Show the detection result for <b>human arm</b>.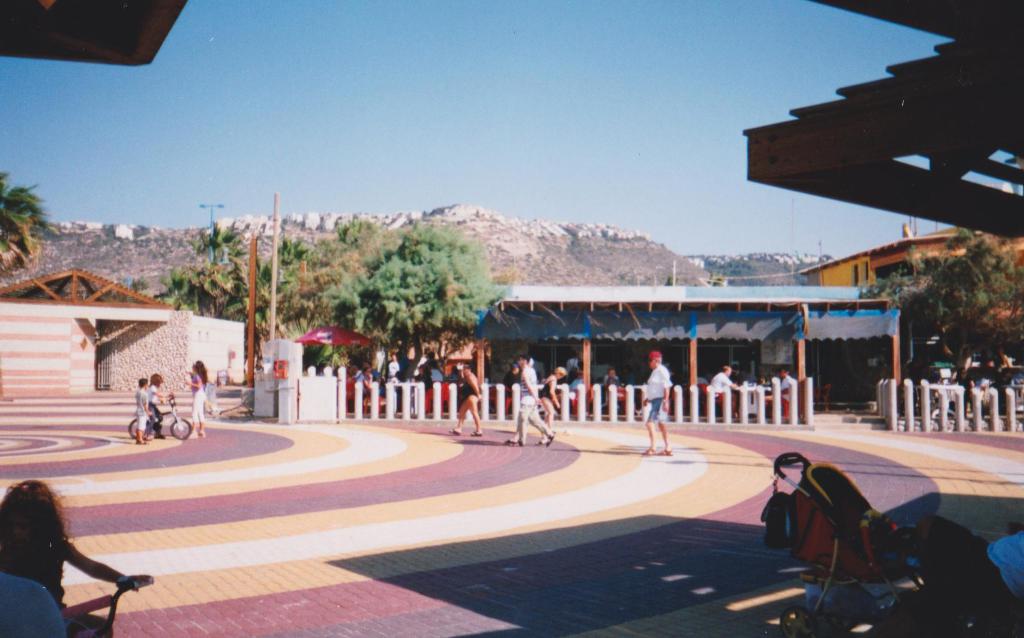
136 393 150 413.
